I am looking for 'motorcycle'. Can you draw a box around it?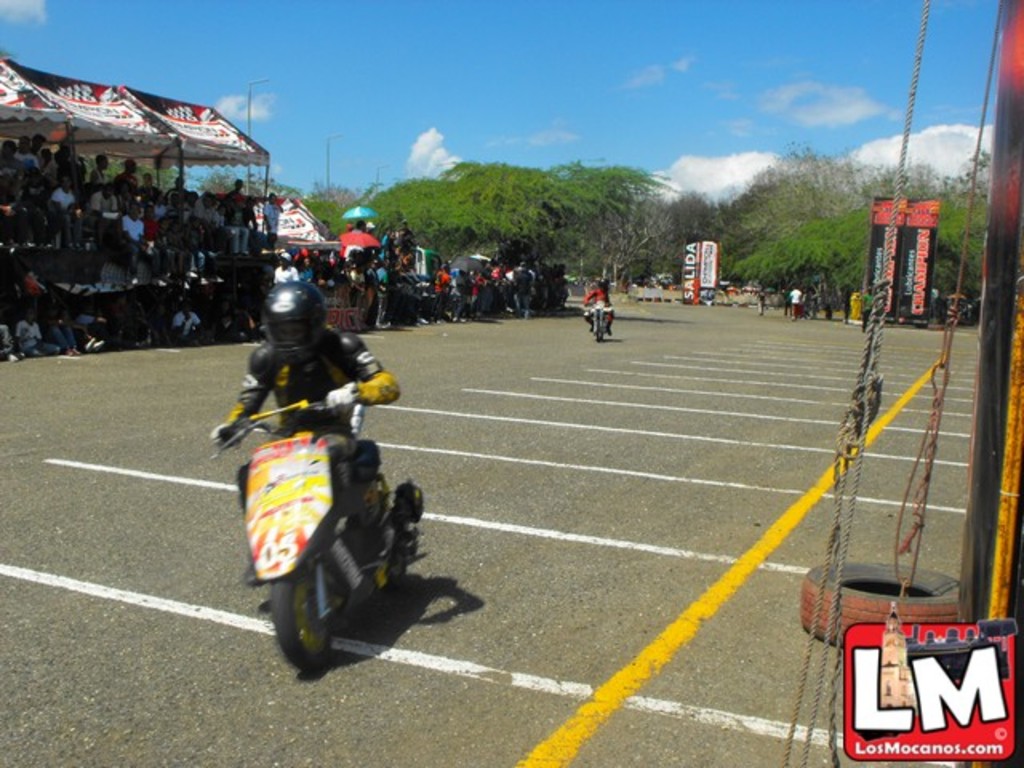
Sure, the bounding box is [left=587, top=298, right=611, bottom=347].
